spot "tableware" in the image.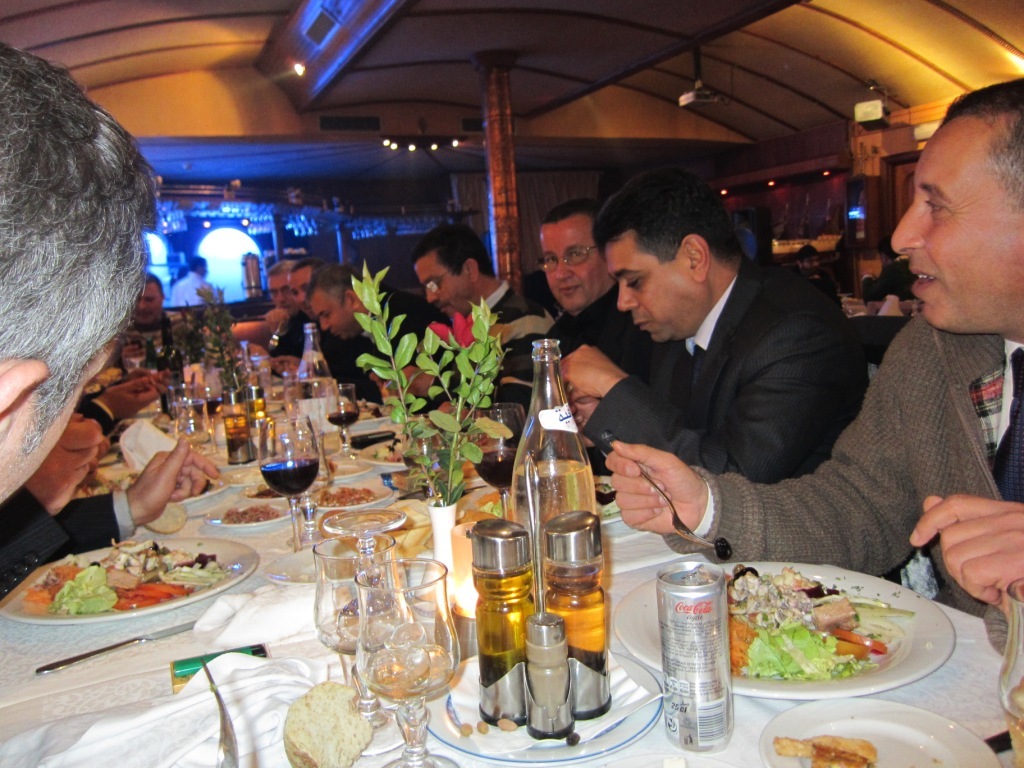
"tableware" found at [998,572,1023,767].
